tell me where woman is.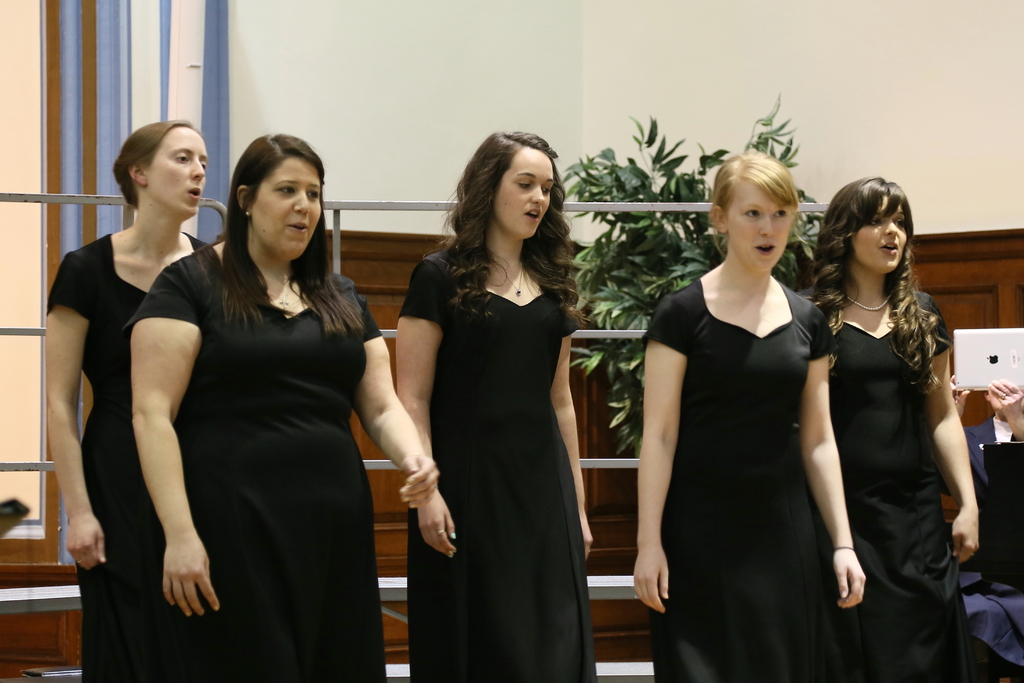
woman is at [391,134,600,682].
